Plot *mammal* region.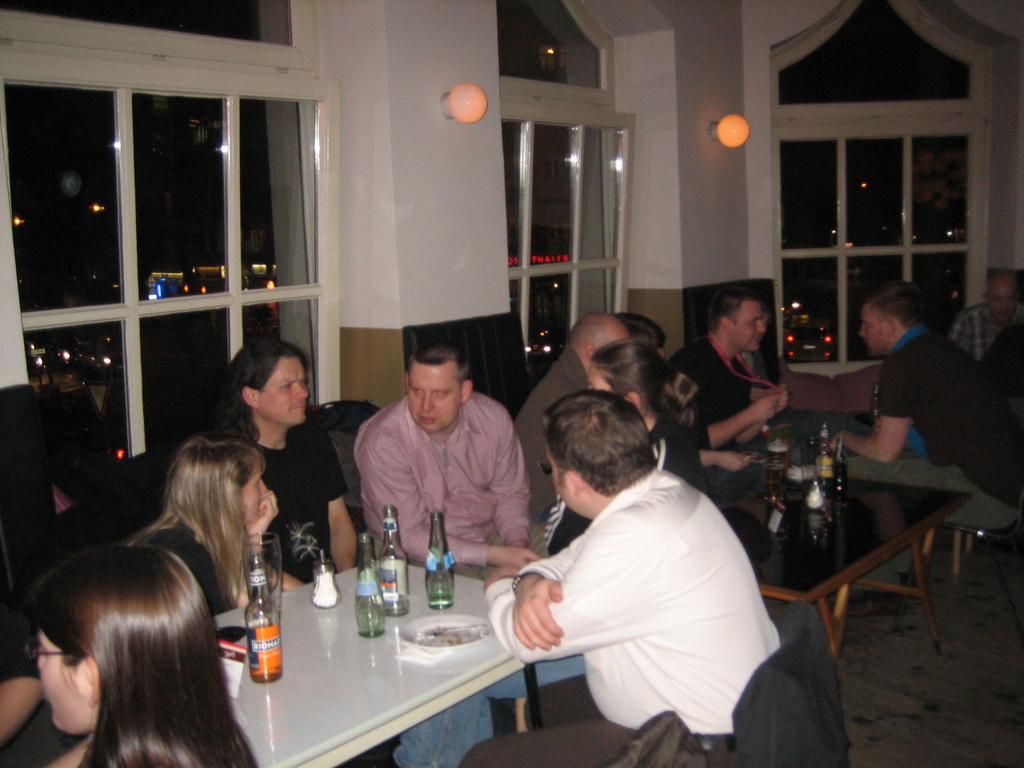
Plotted at 535:344:706:558.
